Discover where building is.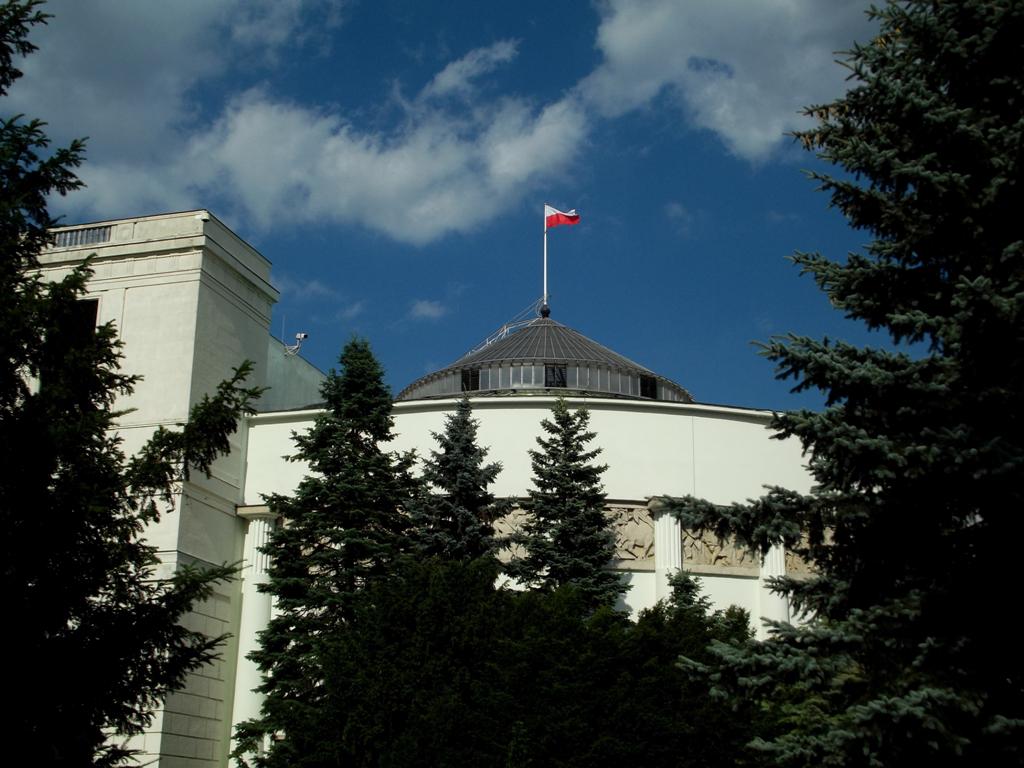
Discovered at (left=392, top=297, right=693, bottom=402).
